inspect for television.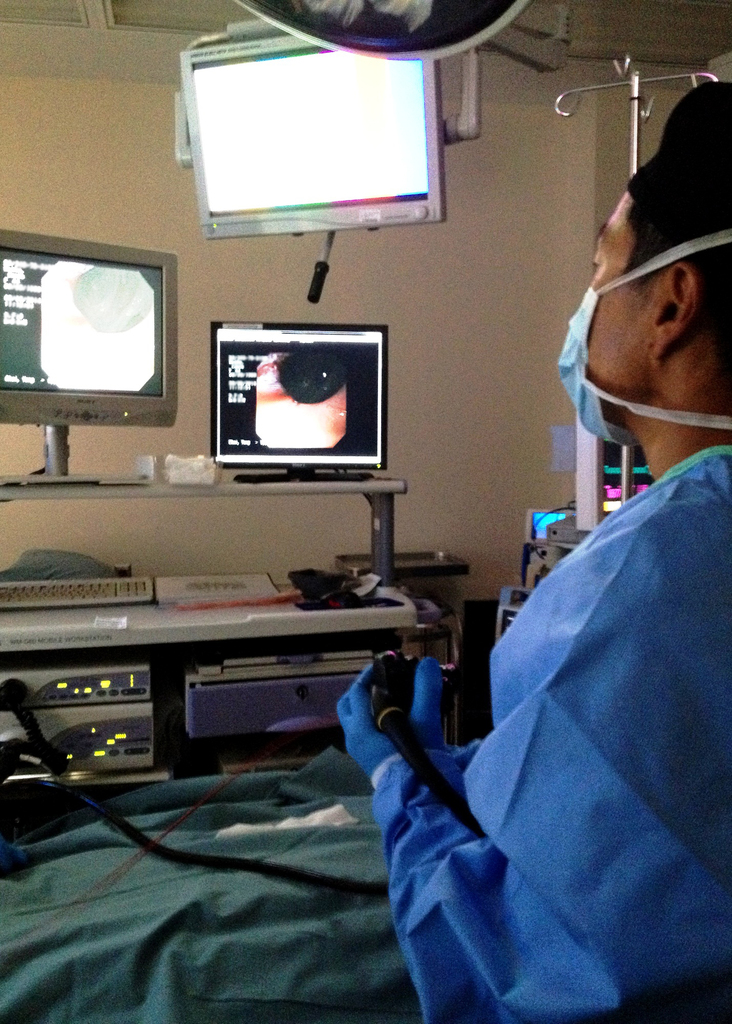
Inspection: <bbox>209, 319, 384, 483</bbox>.
